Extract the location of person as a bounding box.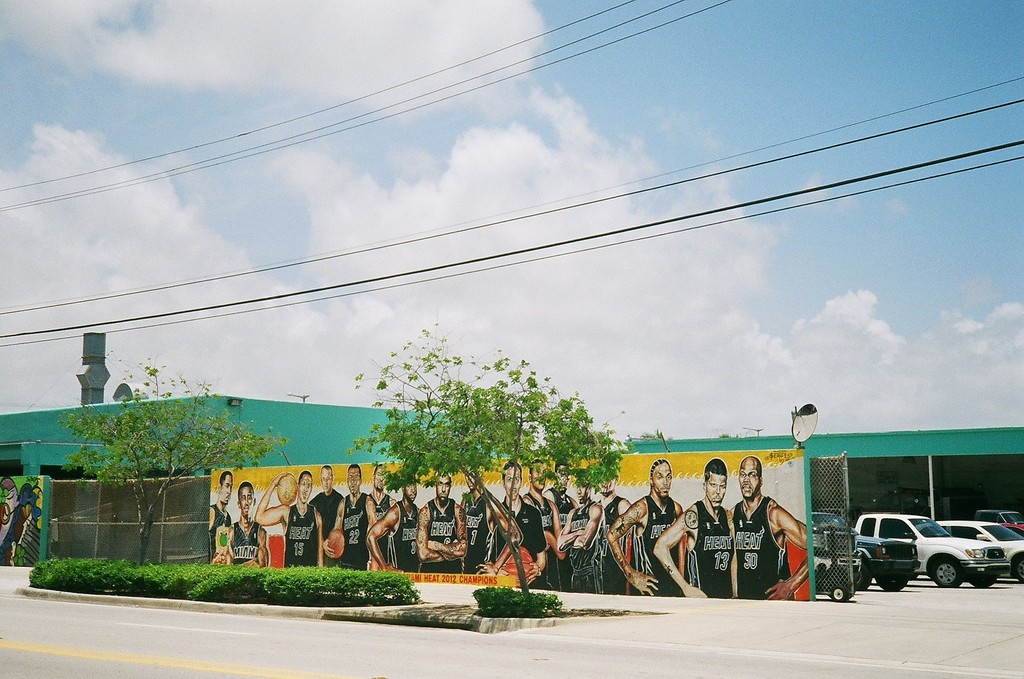
left=363, top=468, right=422, bottom=574.
